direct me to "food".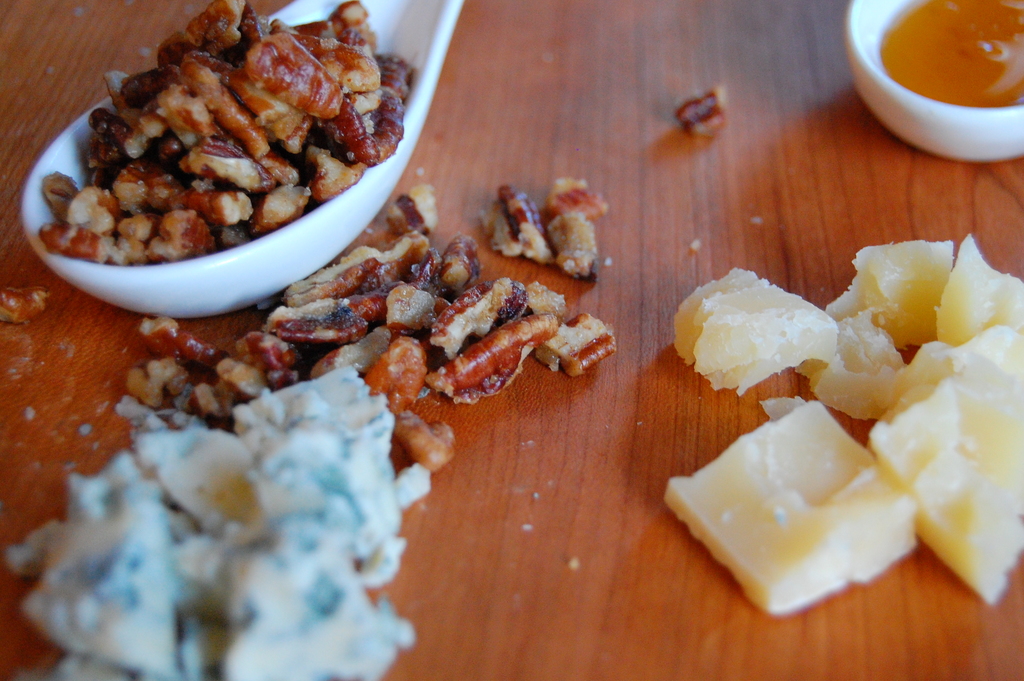
Direction: 120, 184, 619, 474.
